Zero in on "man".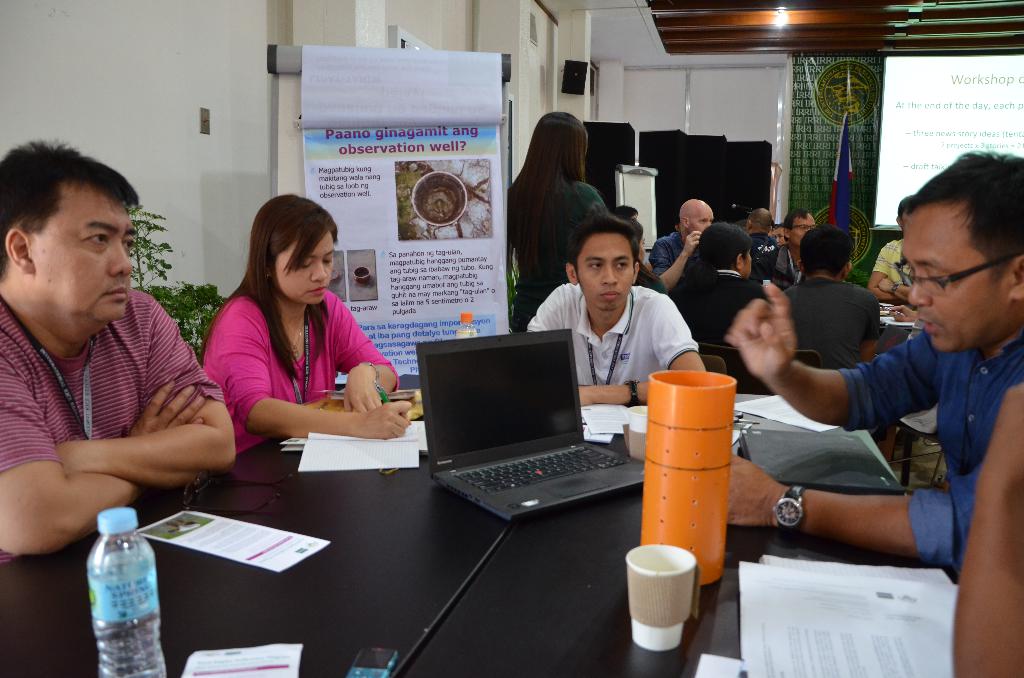
Zeroed in: pyautogui.locateOnScreen(780, 227, 883, 365).
